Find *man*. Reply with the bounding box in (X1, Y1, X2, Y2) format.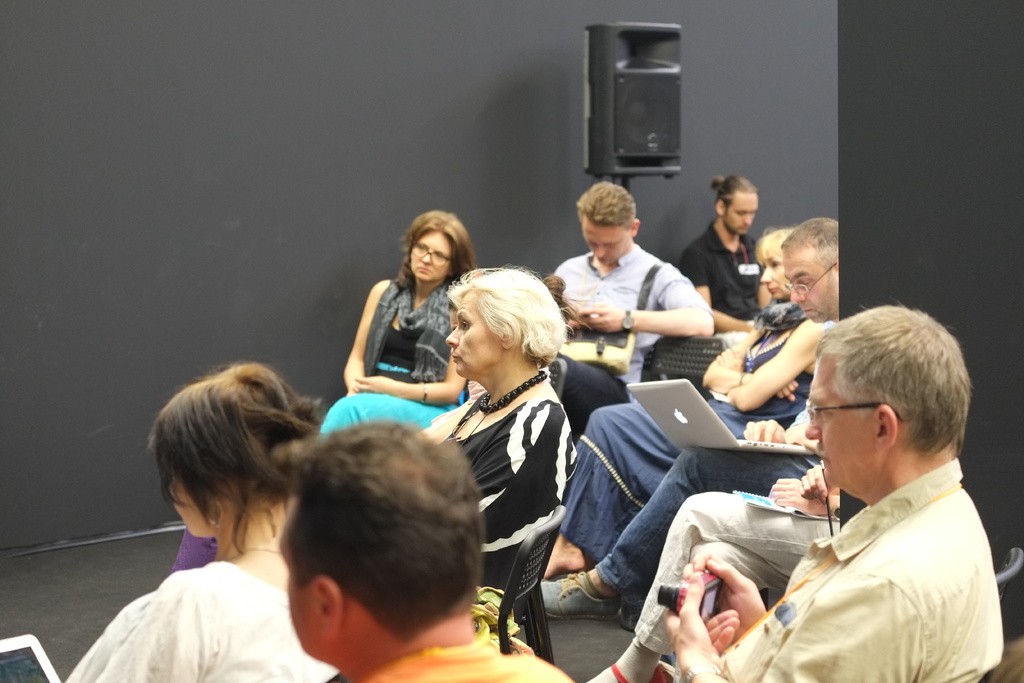
(680, 173, 772, 335).
